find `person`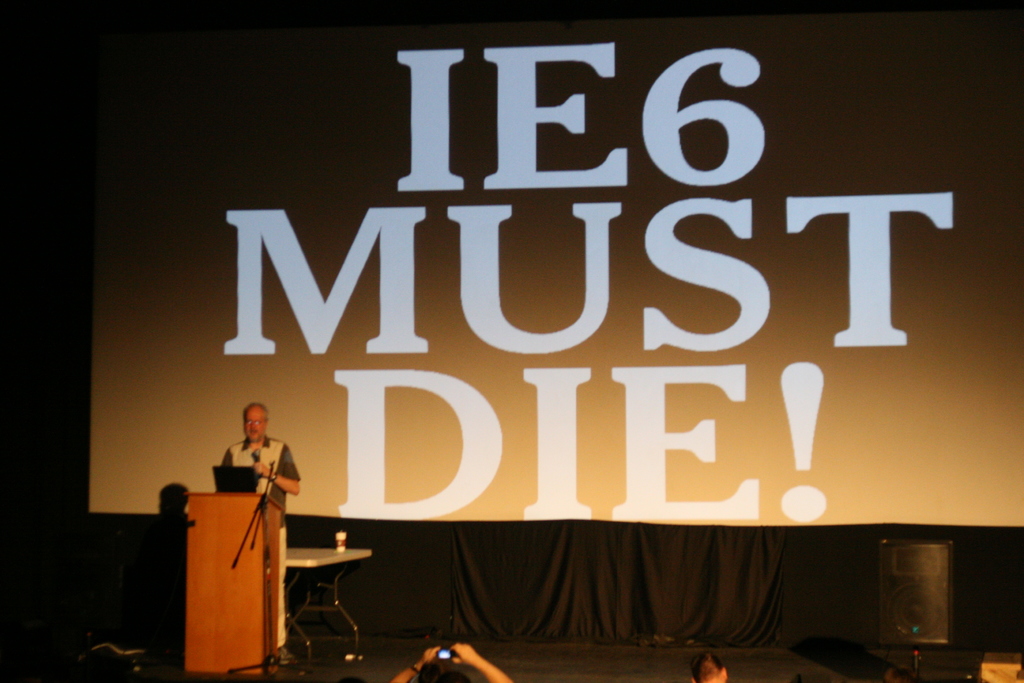
bbox=[221, 404, 301, 657]
